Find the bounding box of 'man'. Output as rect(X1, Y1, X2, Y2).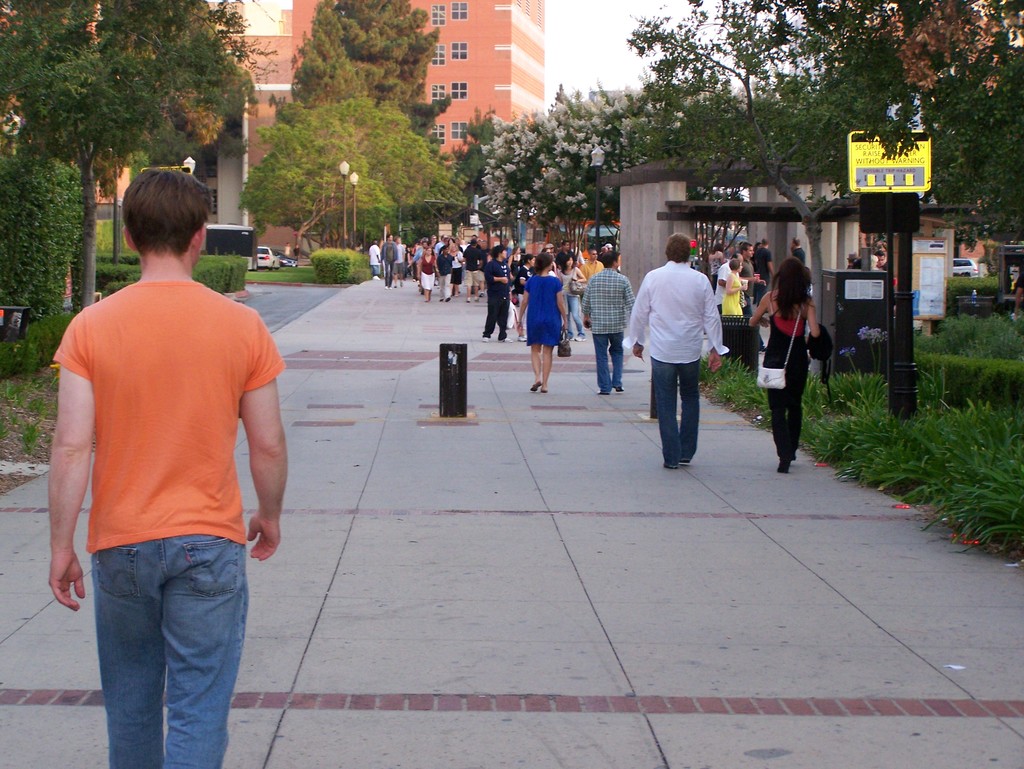
rect(436, 243, 456, 304).
